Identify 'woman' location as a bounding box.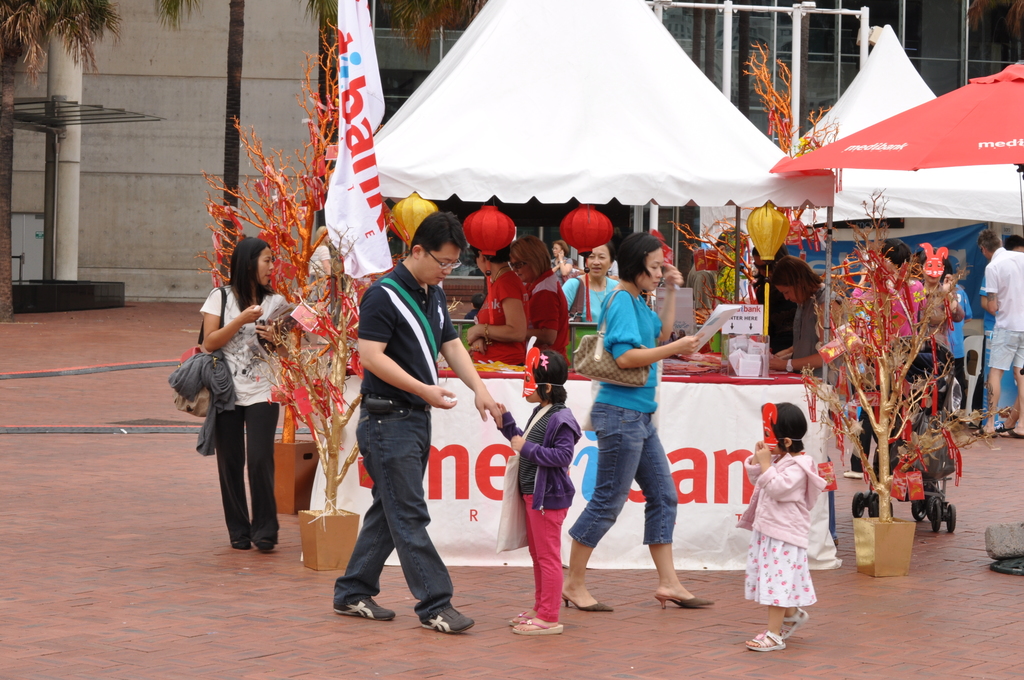
(559,231,713,613).
